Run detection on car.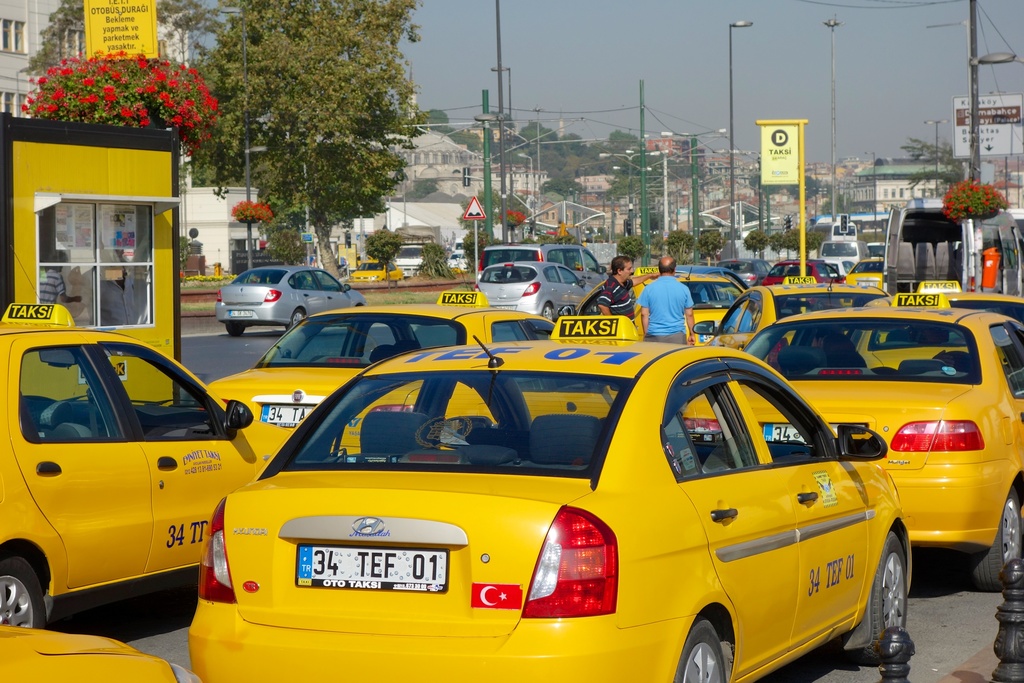
Result: (x1=0, y1=296, x2=296, y2=632).
